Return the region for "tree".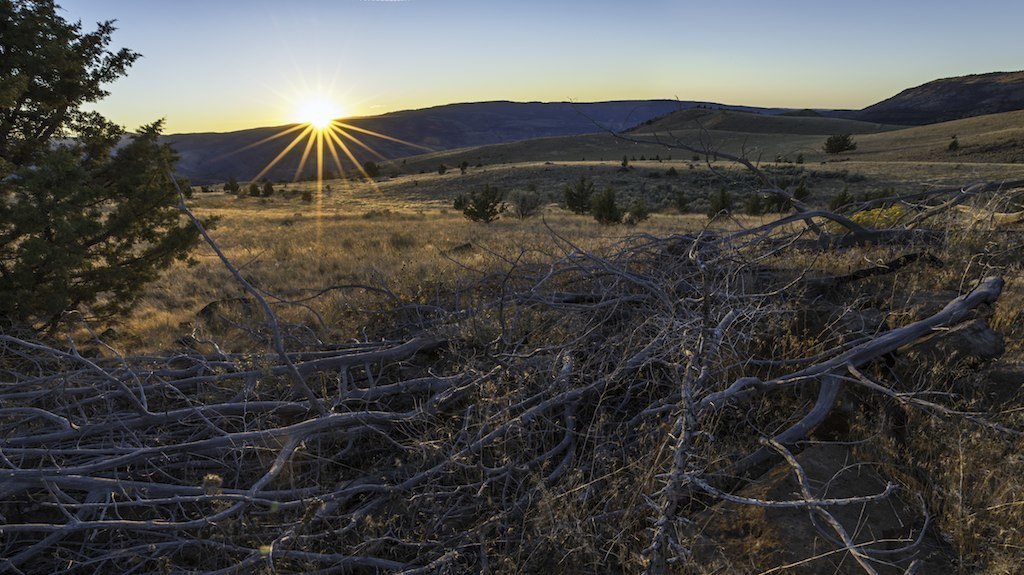
select_region(222, 177, 243, 197).
